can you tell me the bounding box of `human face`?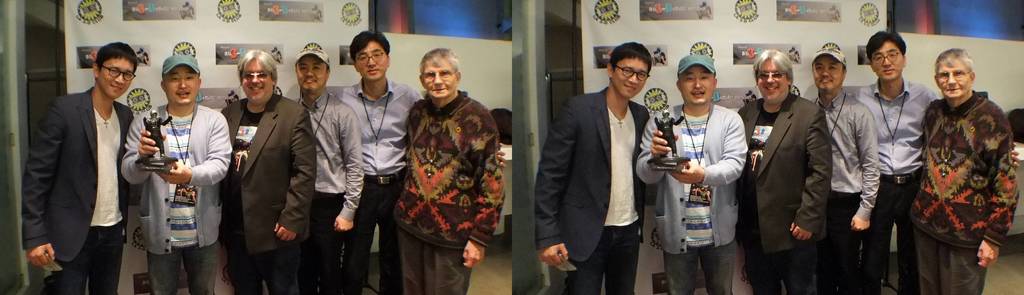
(874,43,906,80).
